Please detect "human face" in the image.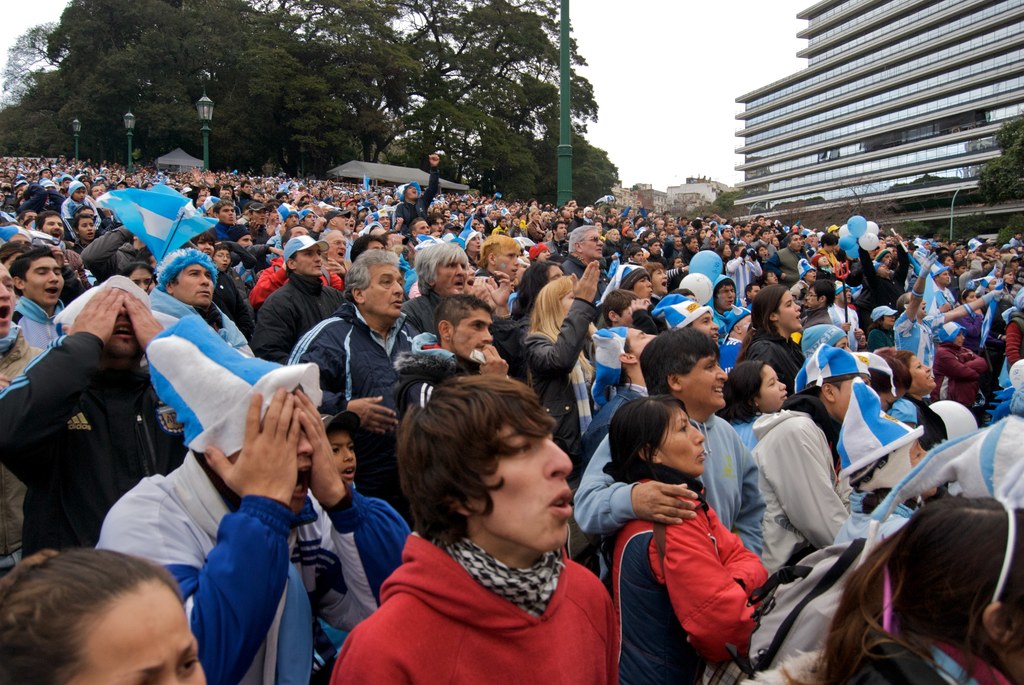
{"x1": 42, "y1": 215, "x2": 66, "y2": 244}.
